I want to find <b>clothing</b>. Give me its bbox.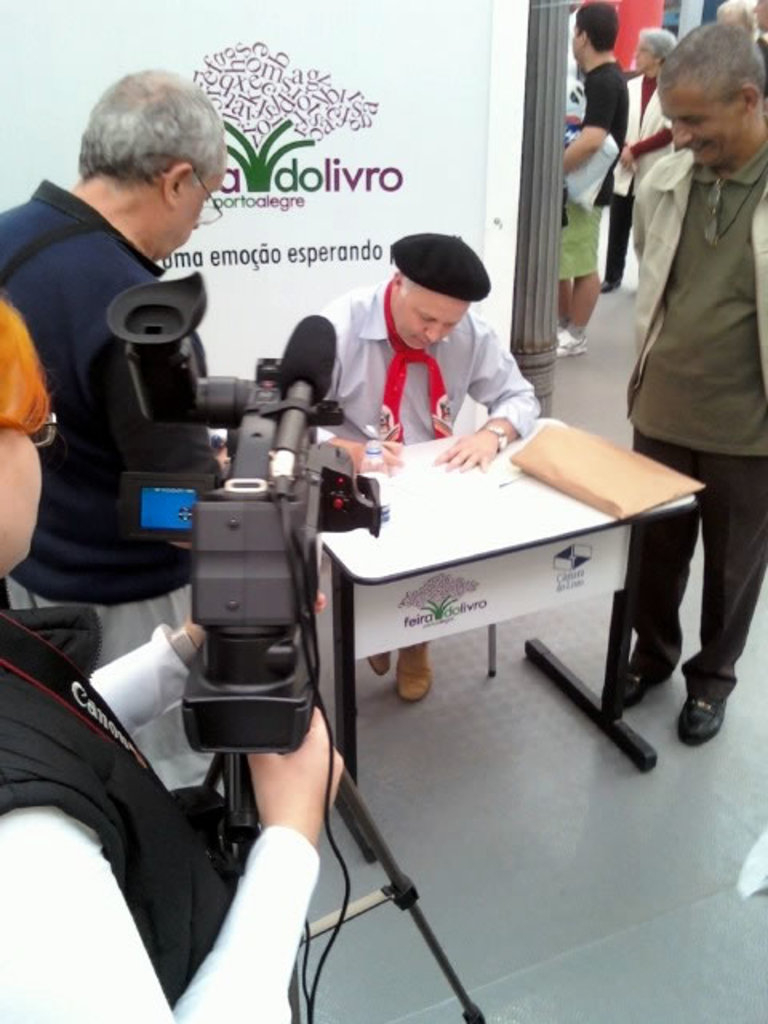
602:69:677:277.
